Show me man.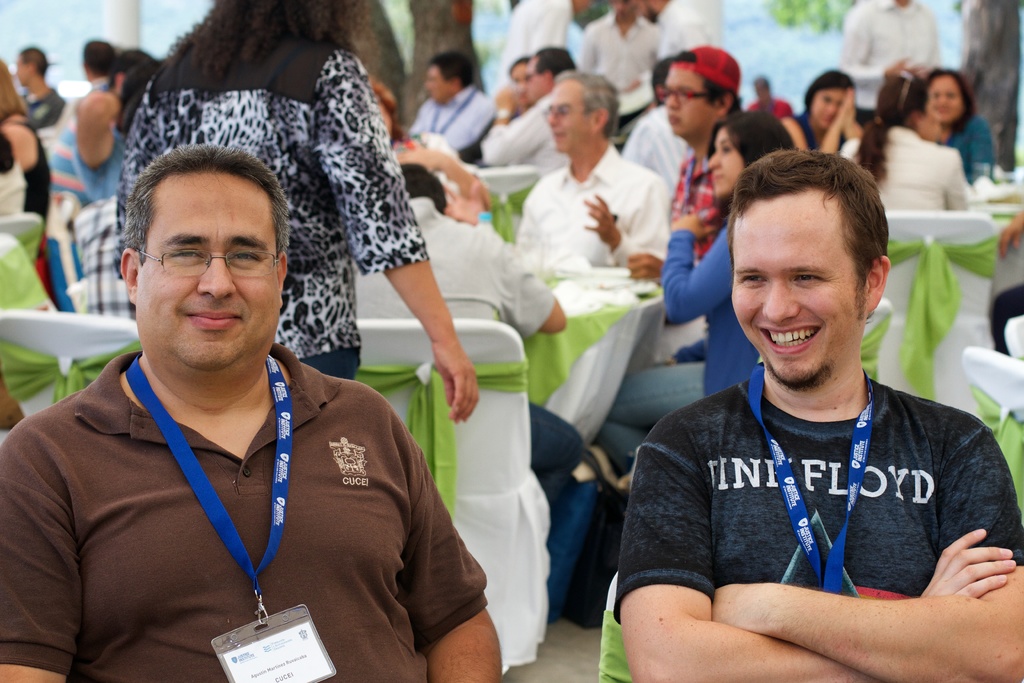
man is here: [513,70,674,268].
